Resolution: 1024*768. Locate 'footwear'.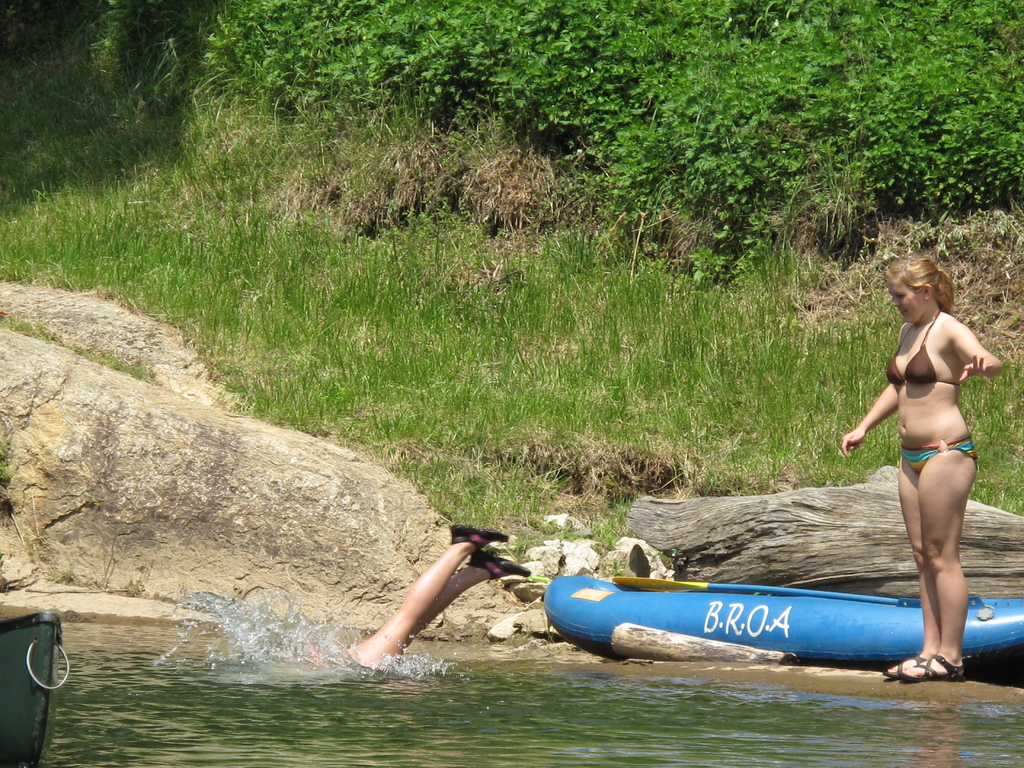
[448, 520, 511, 550].
